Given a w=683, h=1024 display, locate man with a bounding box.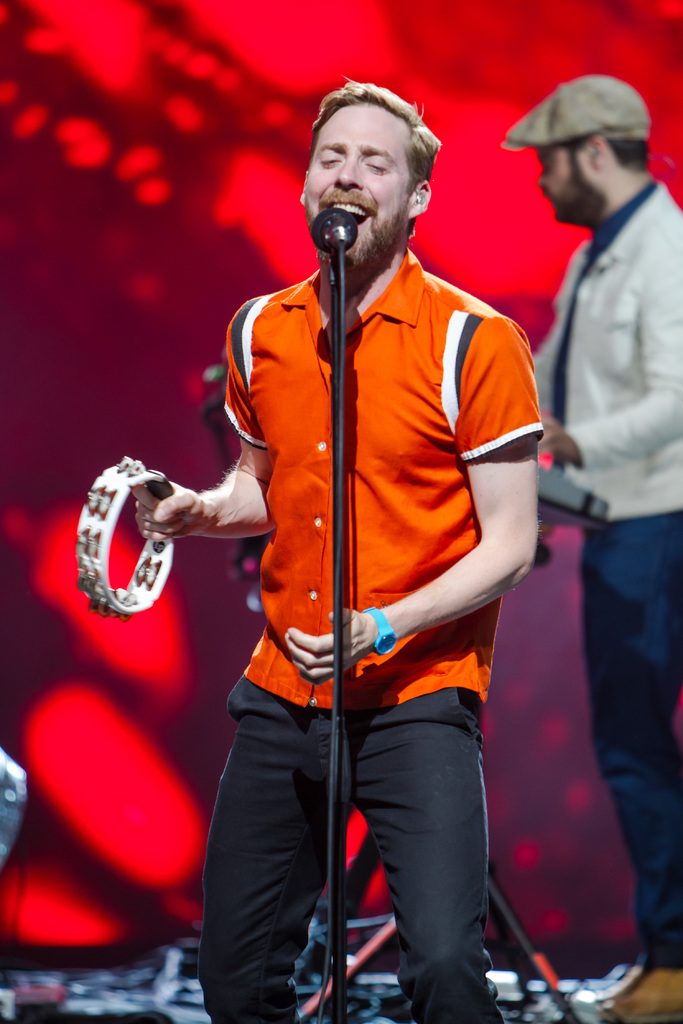
Located: (163,95,538,1011).
